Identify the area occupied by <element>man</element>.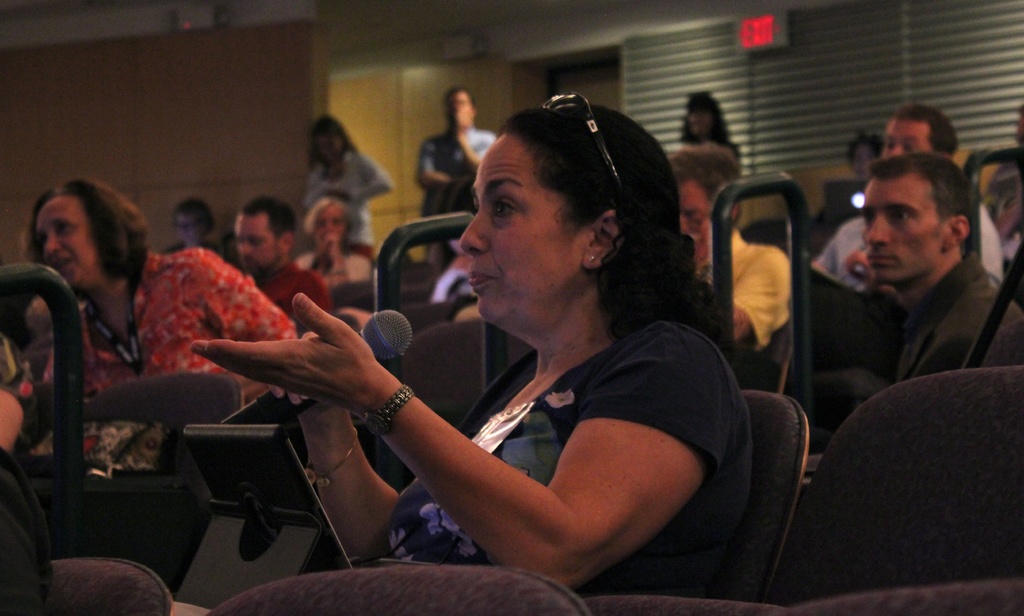
Area: Rect(236, 199, 335, 323).
